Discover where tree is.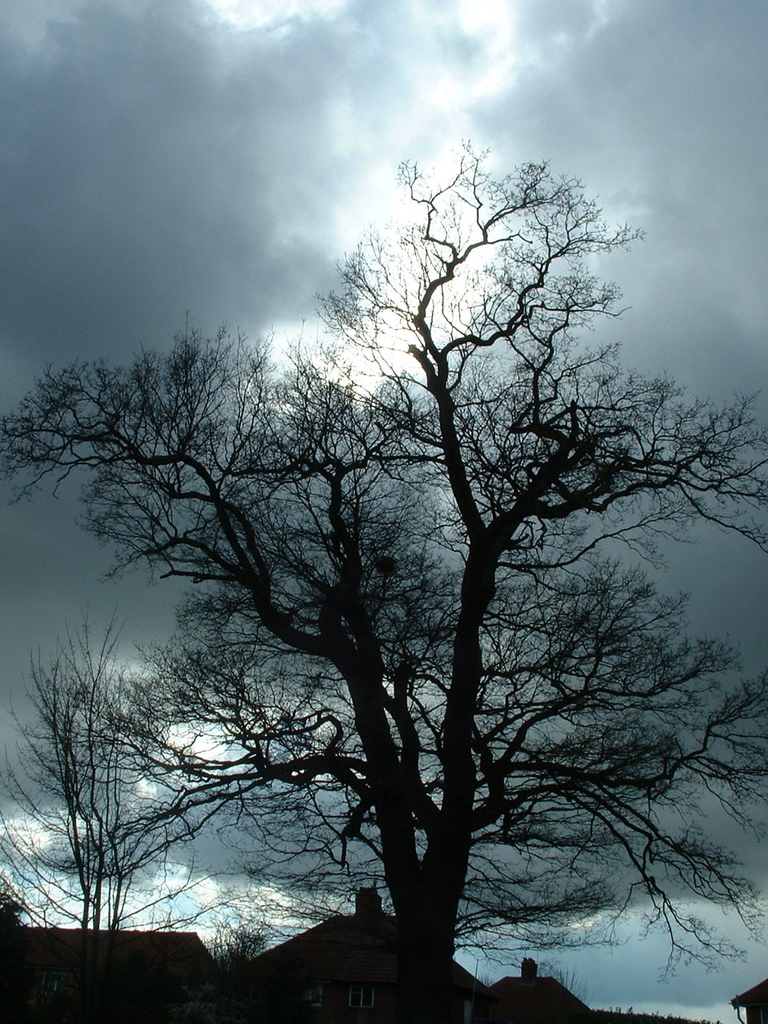
Discovered at 0 606 269 935.
